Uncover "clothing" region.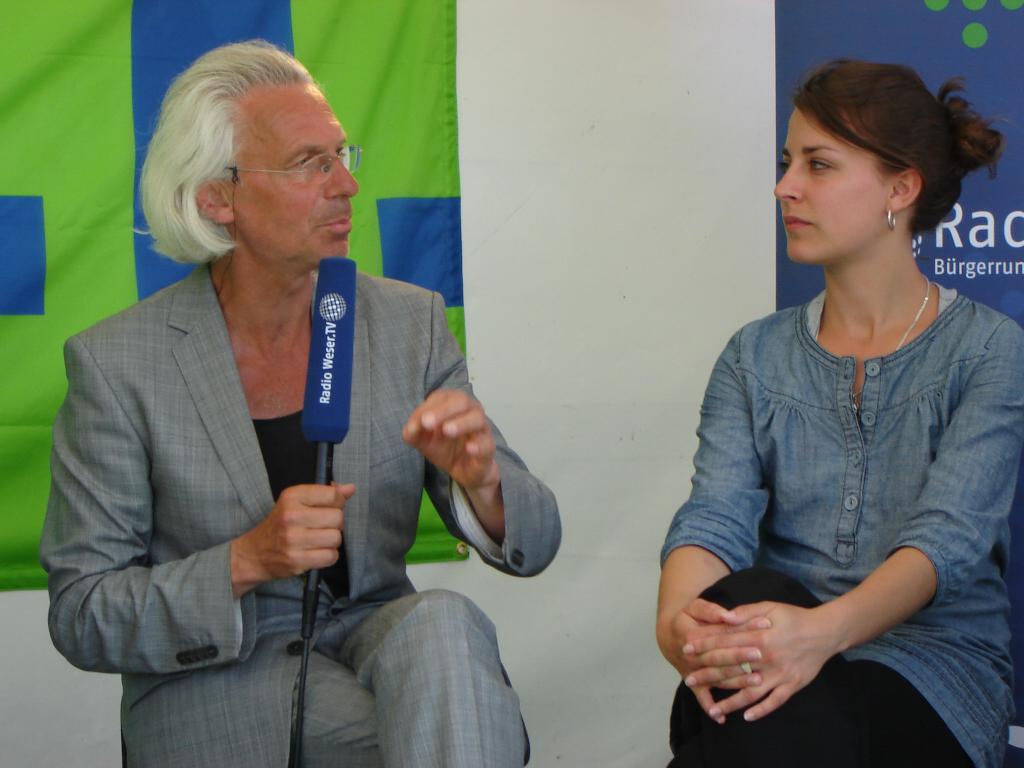
Uncovered: (x1=38, y1=264, x2=564, y2=767).
